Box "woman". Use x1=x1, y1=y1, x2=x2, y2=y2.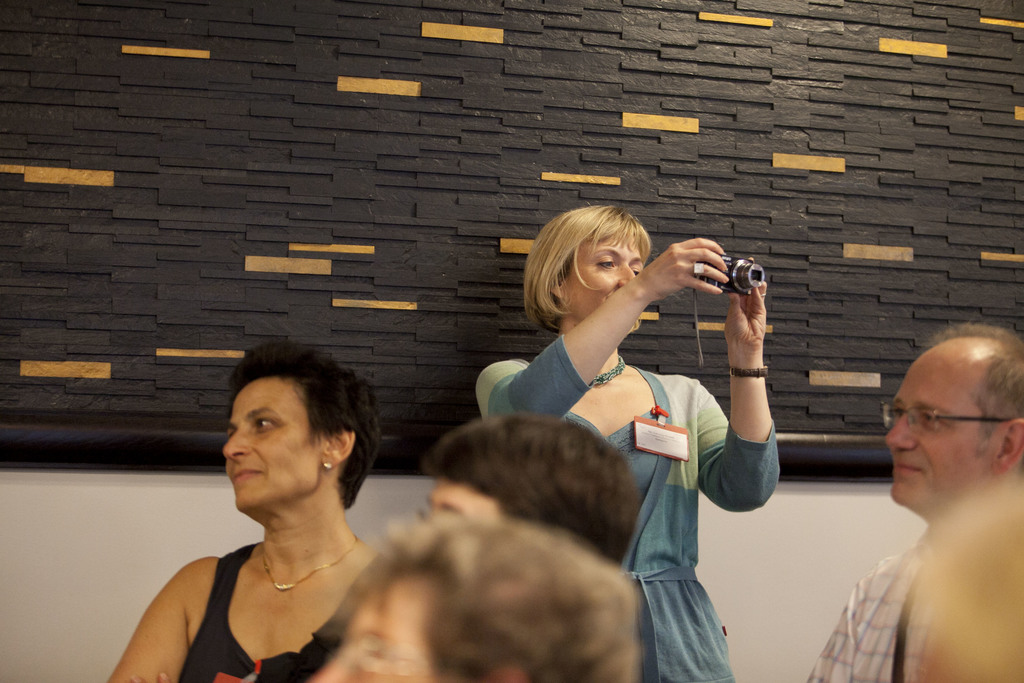
x1=476, y1=205, x2=778, y2=682.
